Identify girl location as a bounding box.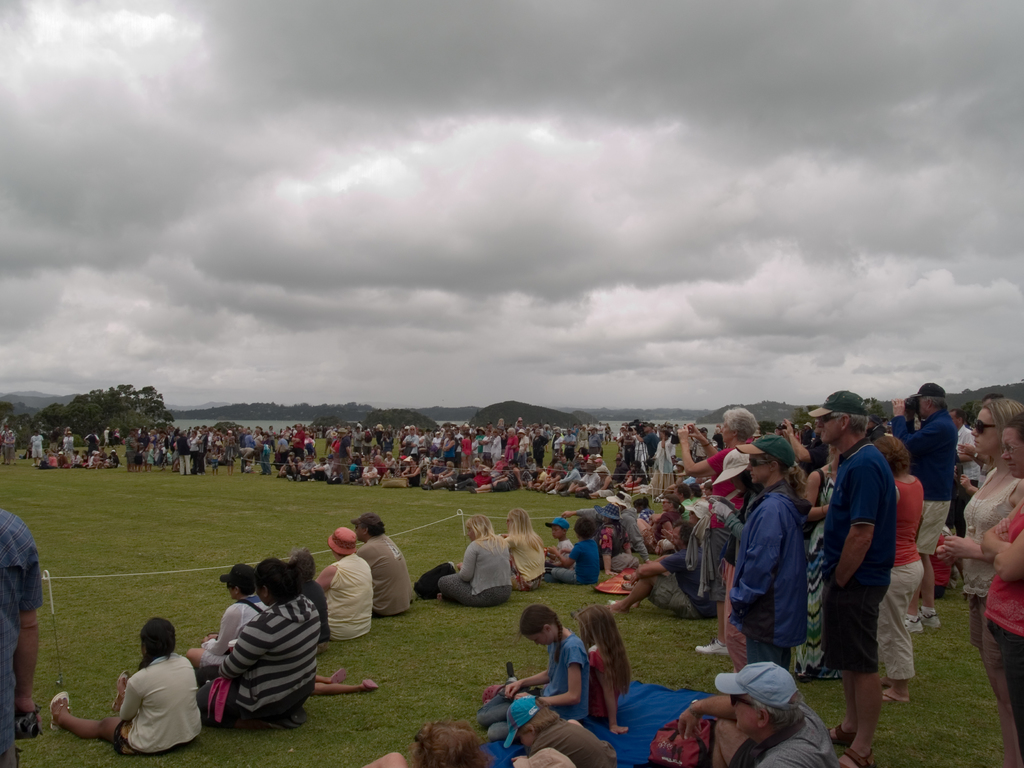
936 394 1023 767.
